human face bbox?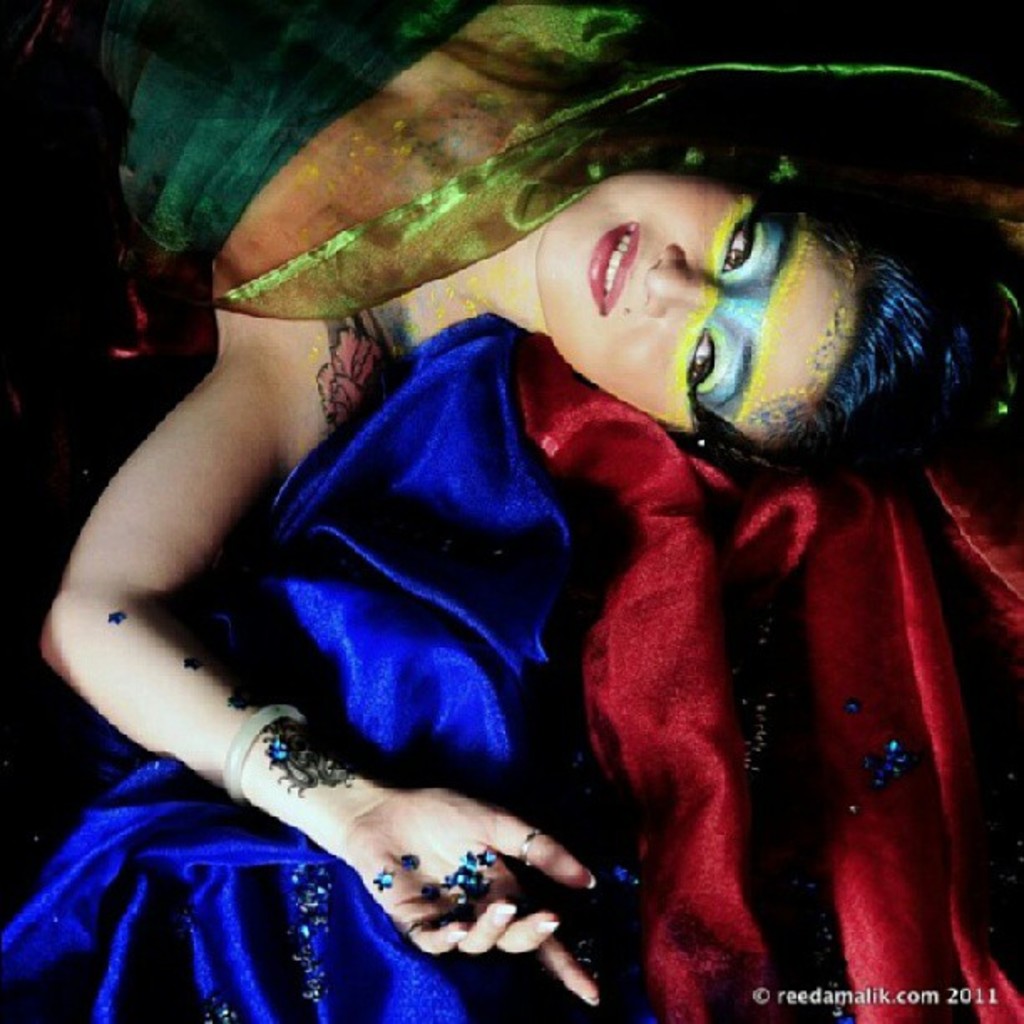
select_region(537, 162, 857, 438)
